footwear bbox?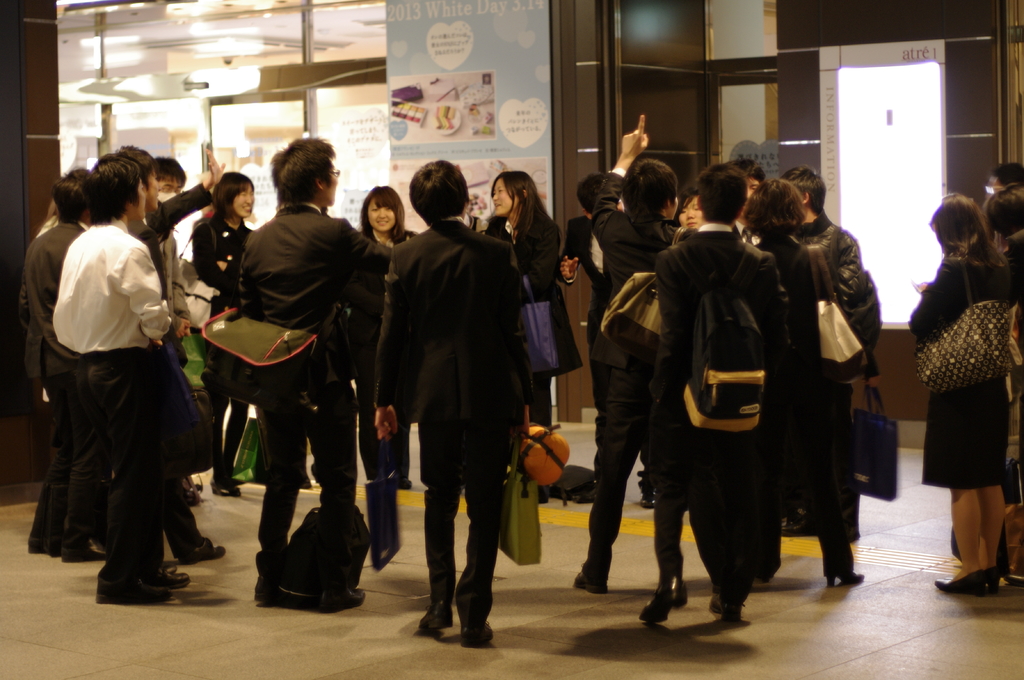
(left=90, top=585, right=177, bottom=602)
